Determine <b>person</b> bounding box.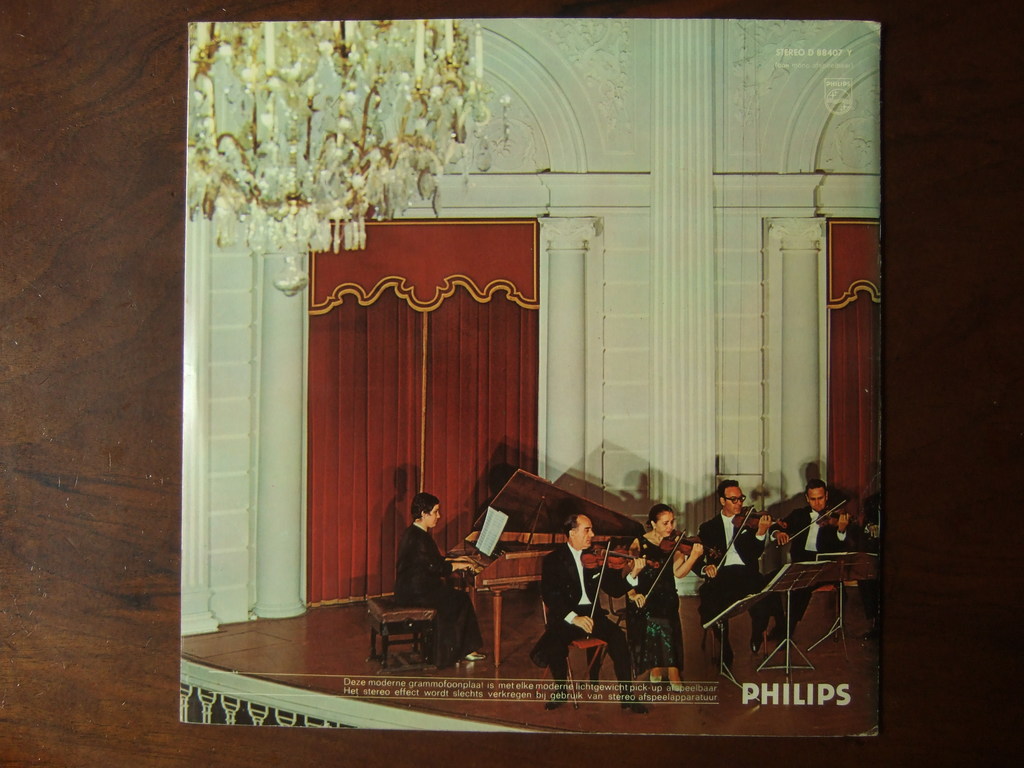
Determined: (678, 452, 758, 688).
